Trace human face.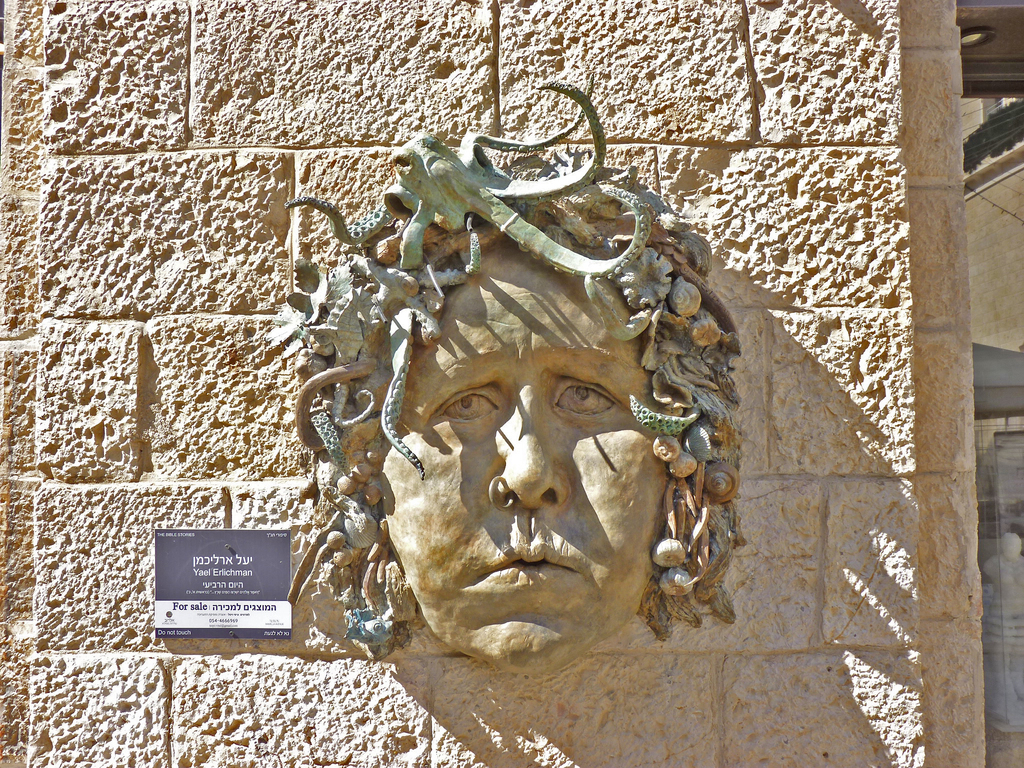
Traced to {"x1": 380, "y1": 246, "x2": 665, "y2": 671}.
